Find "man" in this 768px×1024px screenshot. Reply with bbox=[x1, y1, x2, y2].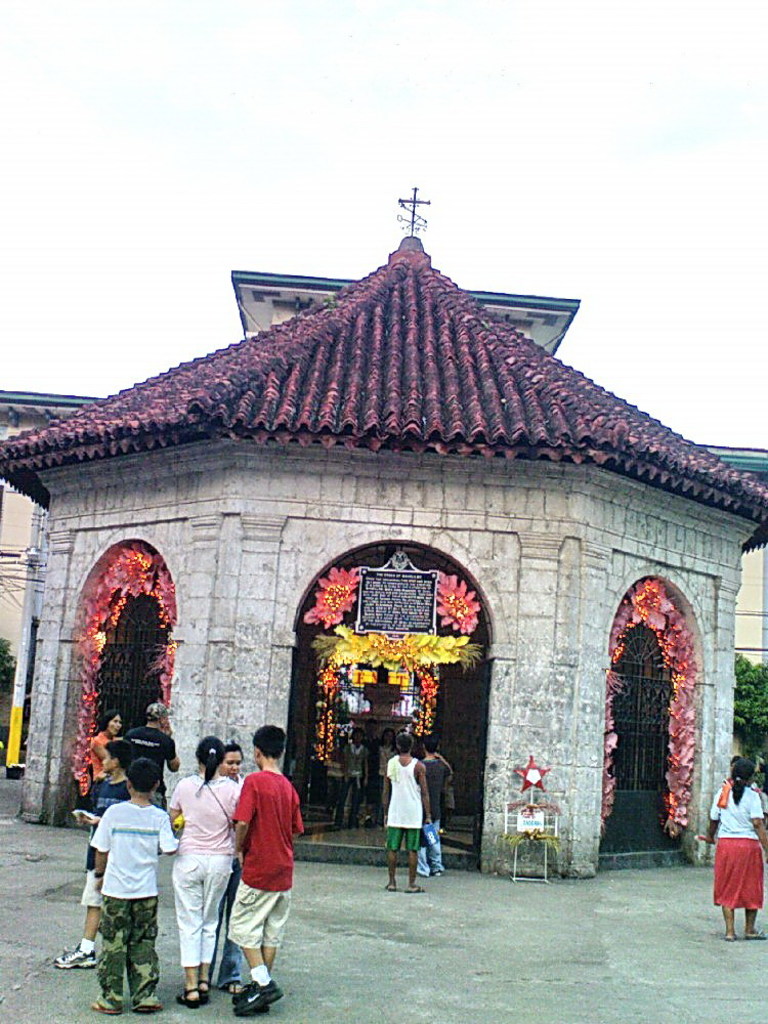
bbox=[122, 703, 178, 808].
